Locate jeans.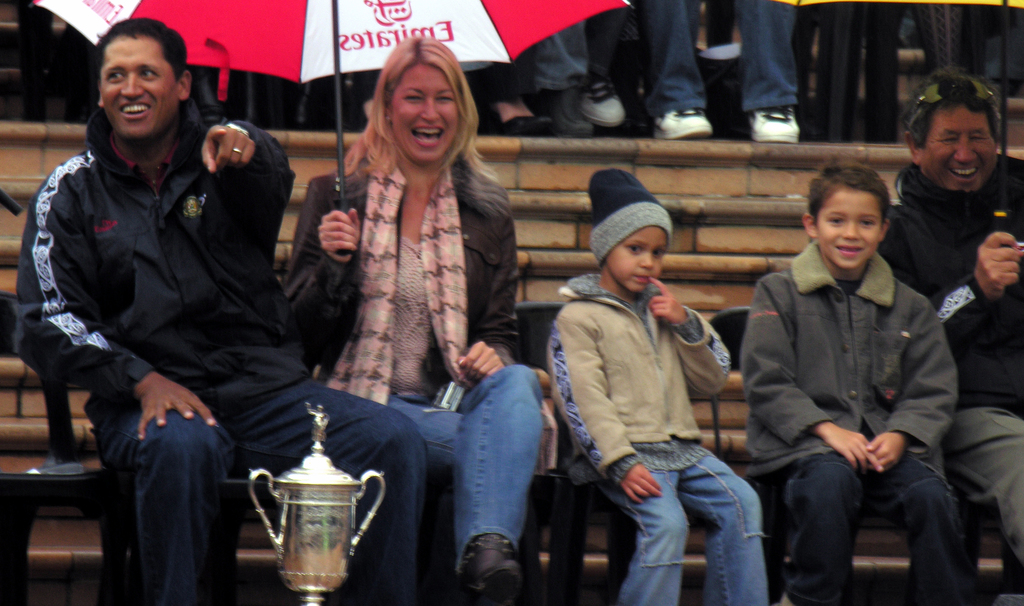
Bounding box: x1=960, y1=404, x2=1023, y2=572.
